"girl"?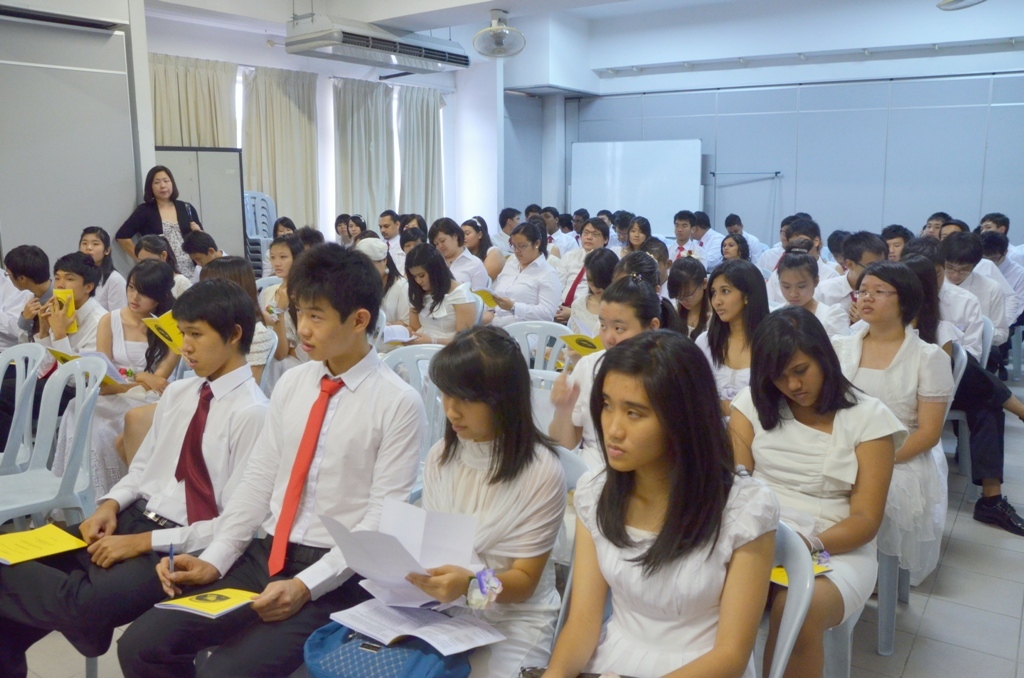
bbox=[622, 212, 652, 249]
